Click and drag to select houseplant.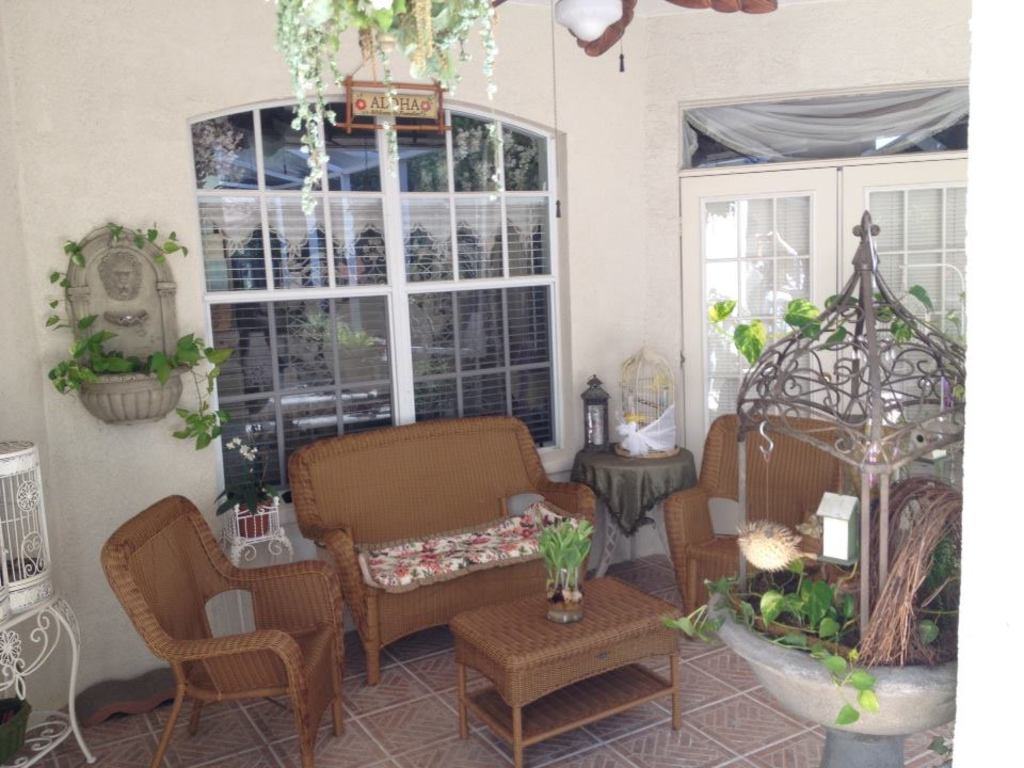
Selection: (left=49, top=324, right=239, bottom=439).
